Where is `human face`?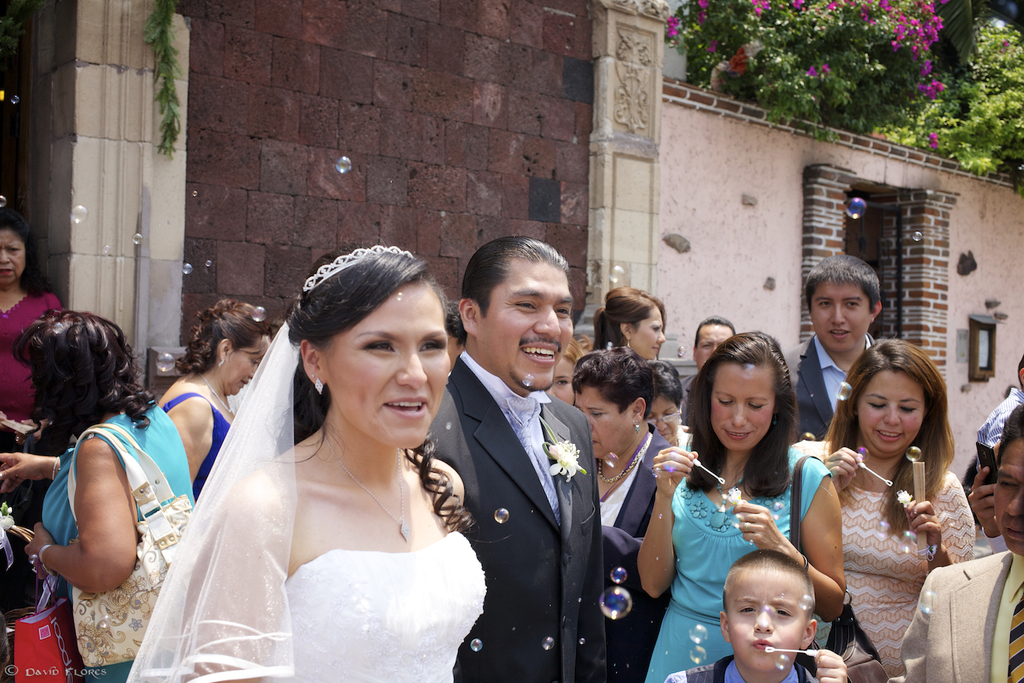
l=223, t=338, r=262, b=392.
